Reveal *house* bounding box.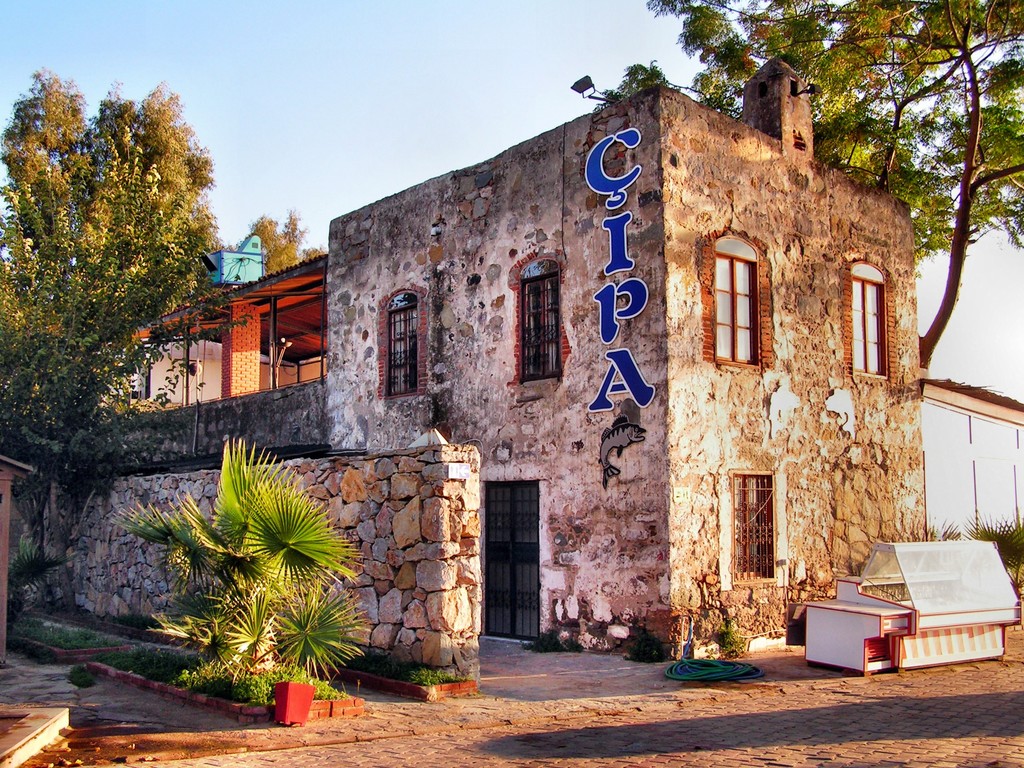
Revealed: [794, 520, 1019, 687].
